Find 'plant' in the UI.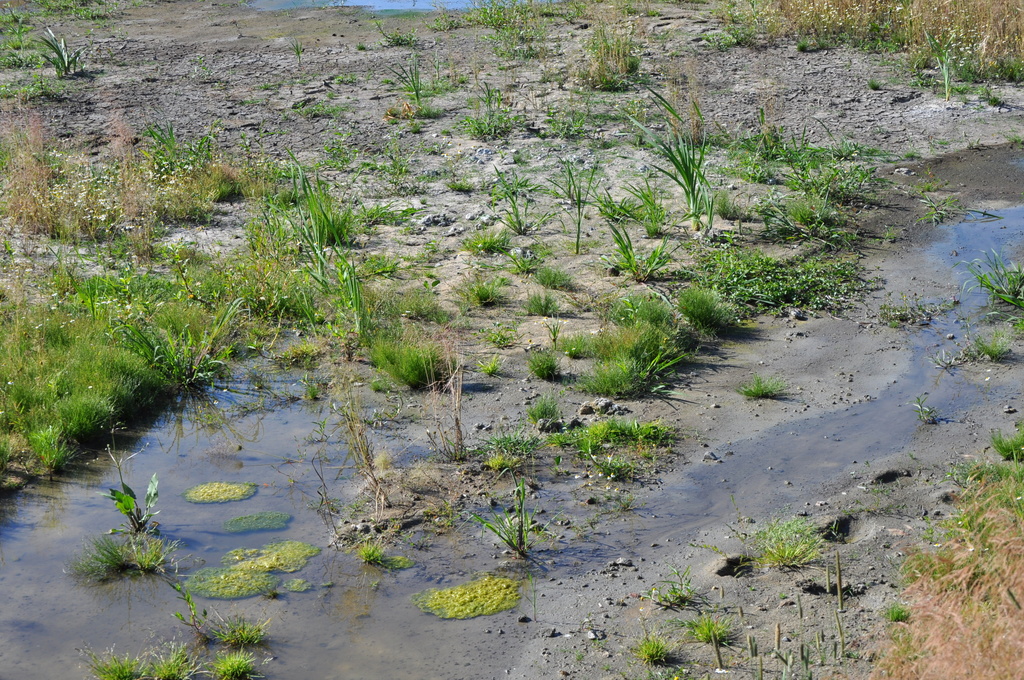
UI element at (576, 15, 634, 92).
